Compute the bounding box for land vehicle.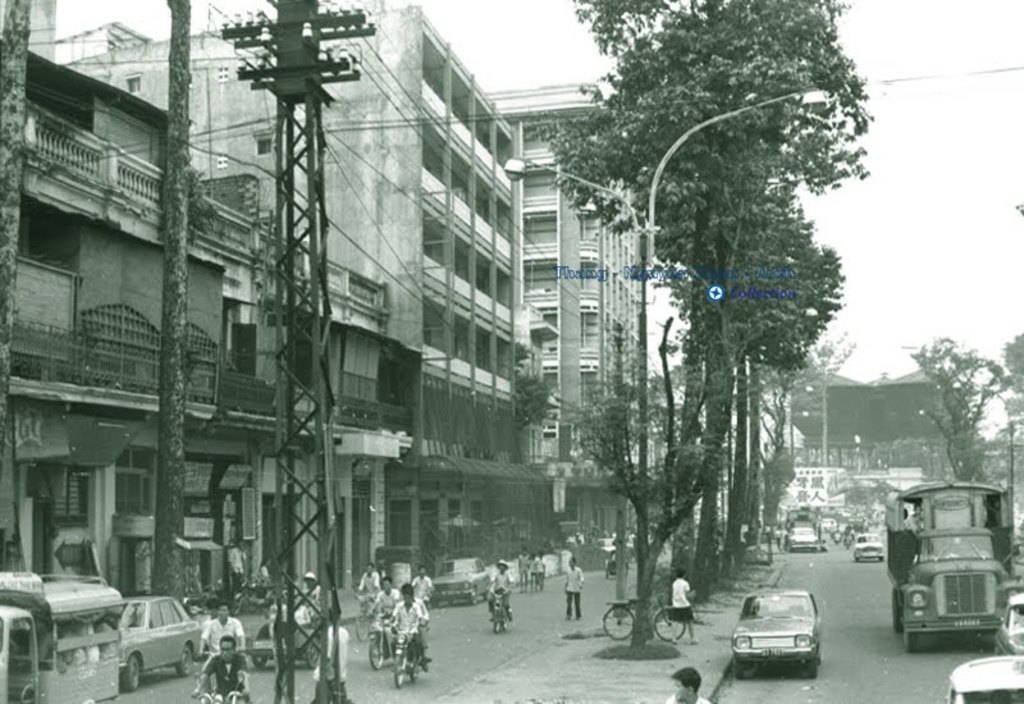
box(599, 596, 682, 636).
